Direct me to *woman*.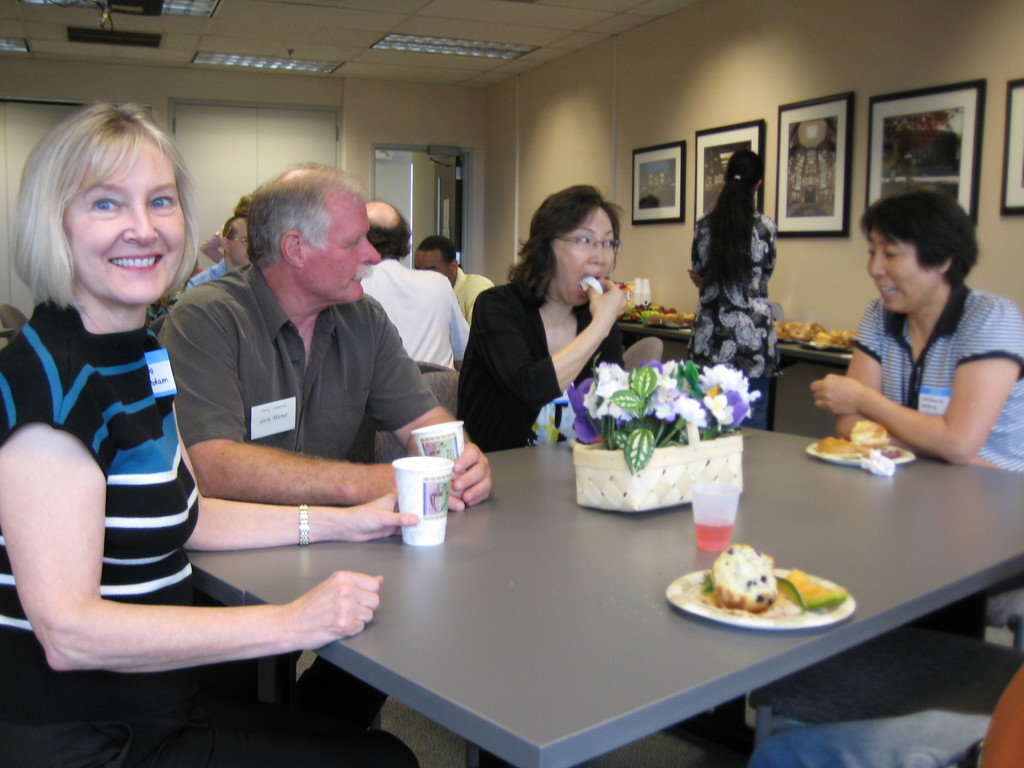
Direction: [0, 103, 420, 767].
